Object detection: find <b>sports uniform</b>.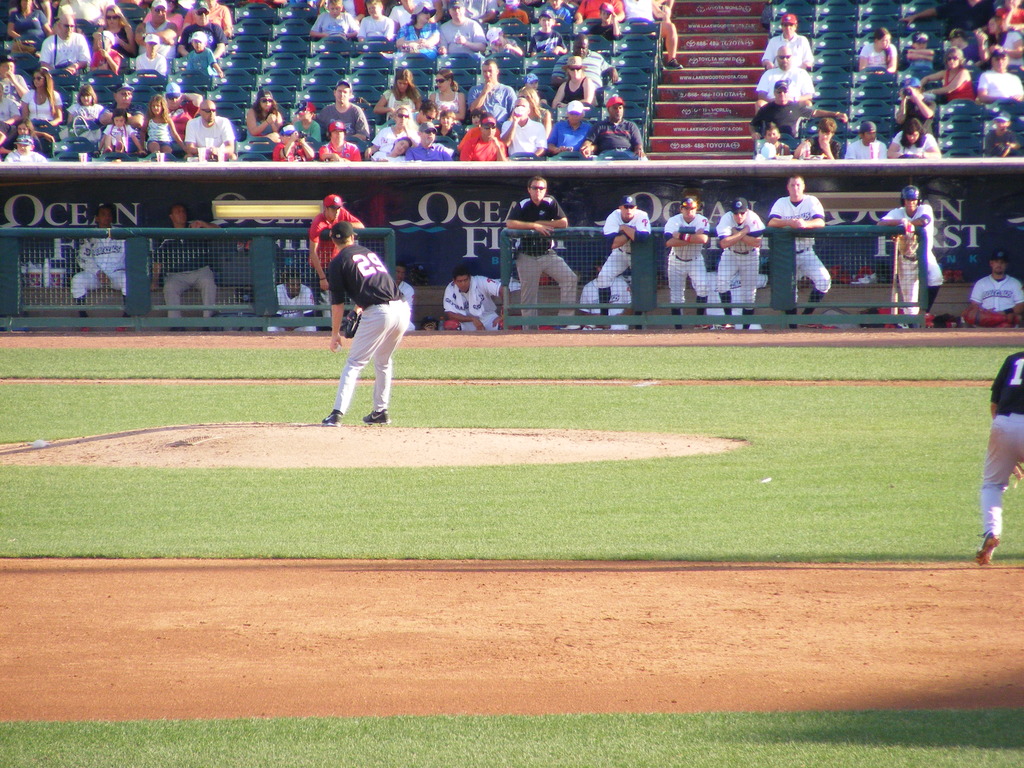
l=316, t=220, r=413, b=429.
